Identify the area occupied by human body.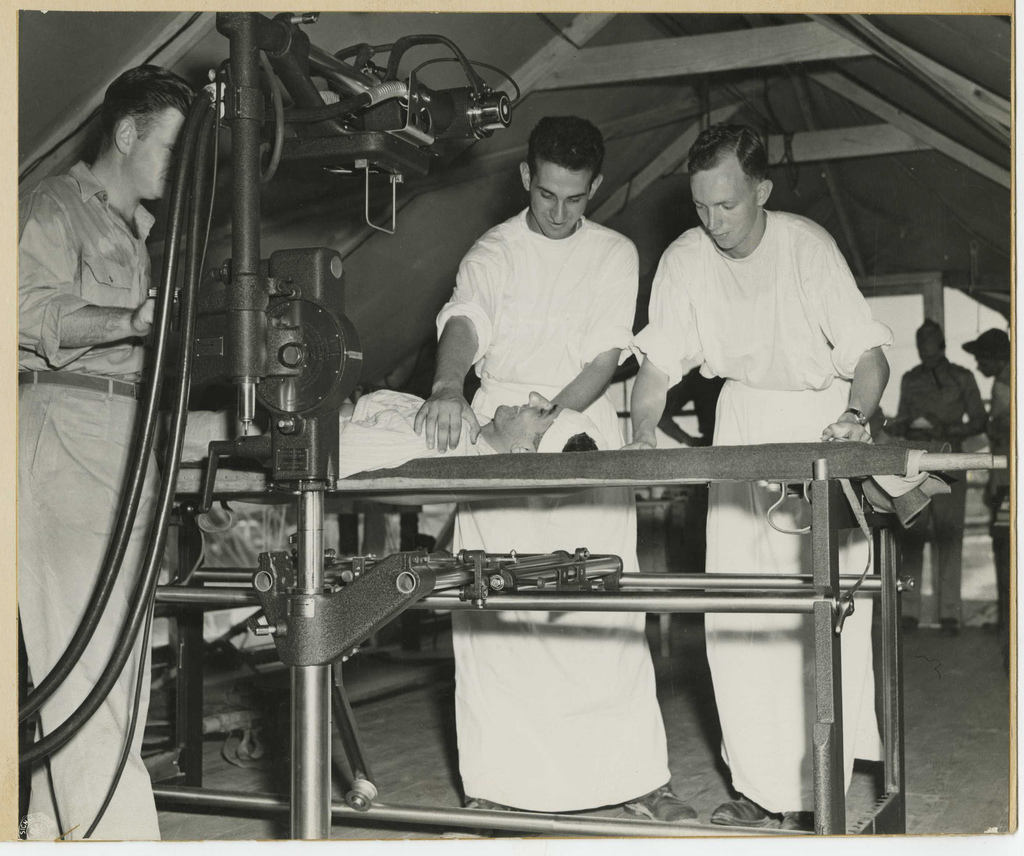
Area: 15, 26, 274, 780.
